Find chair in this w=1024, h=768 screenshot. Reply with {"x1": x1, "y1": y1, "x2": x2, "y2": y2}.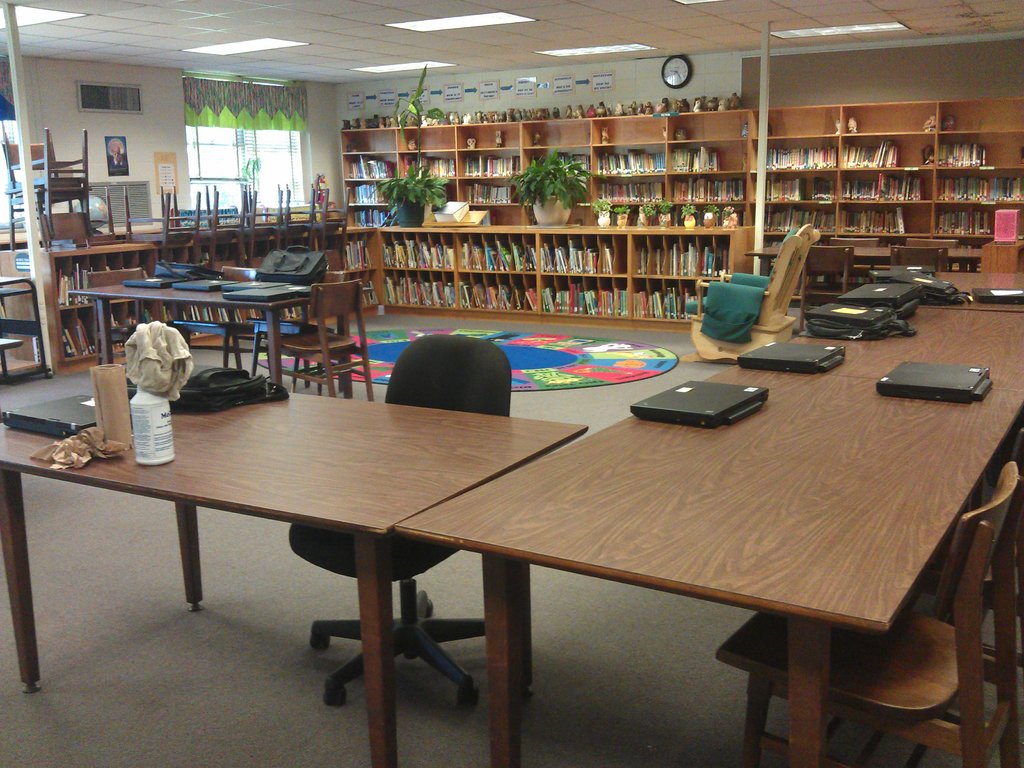
{"x1": 280, "y1": 278, "x2": 376, "y2": 399}.
